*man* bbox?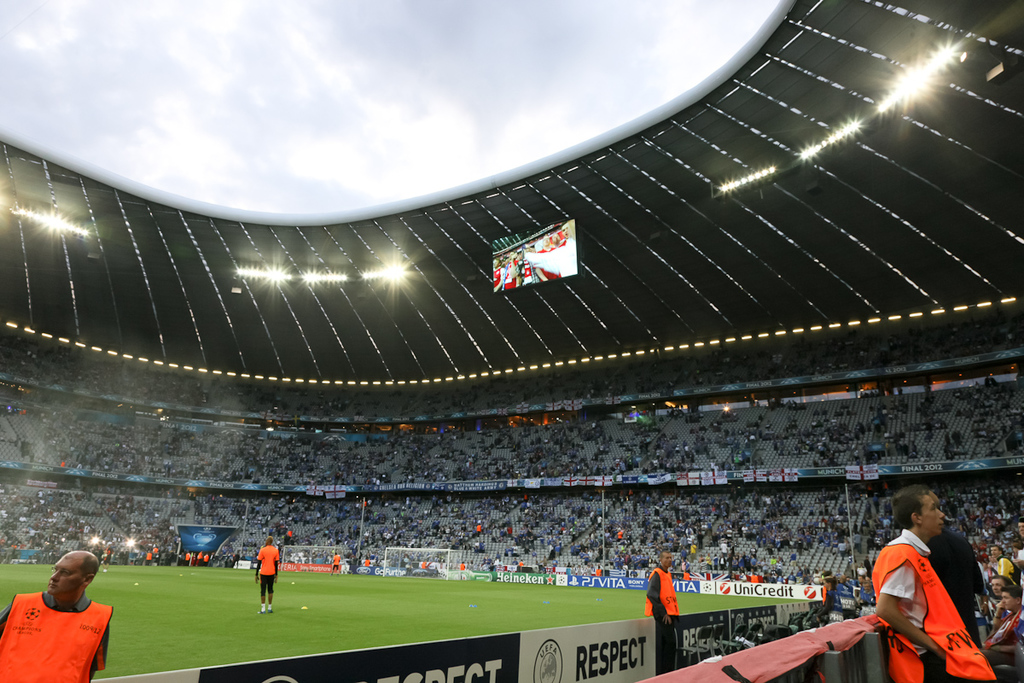
[200, 551, 212, 565]
